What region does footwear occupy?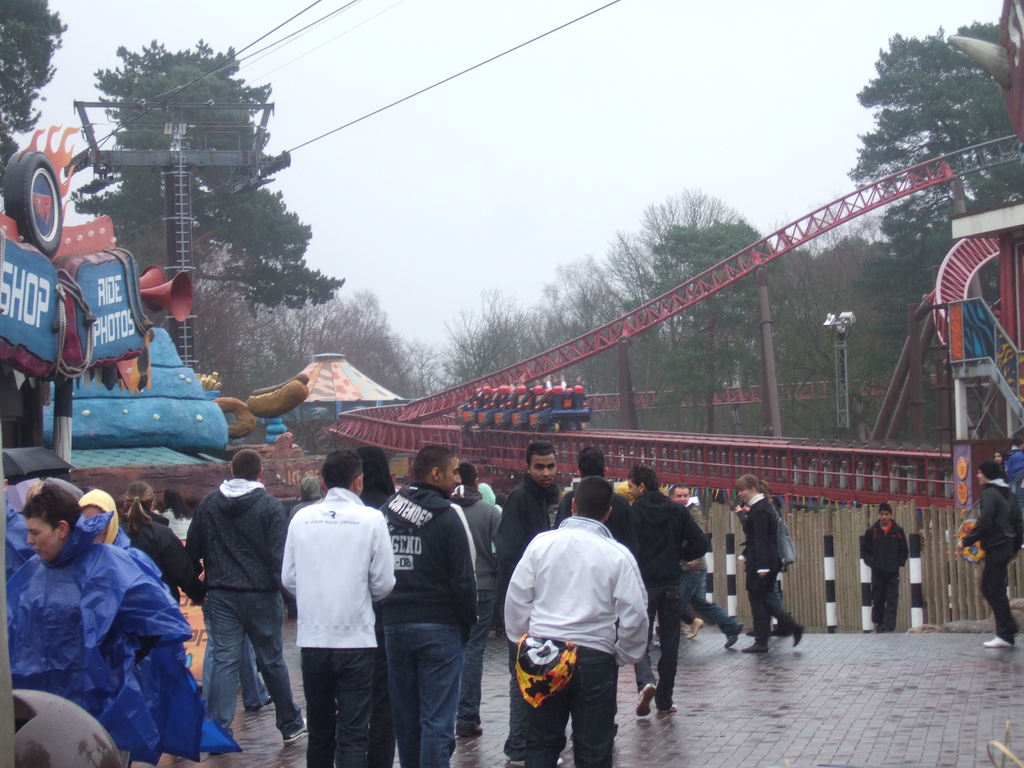
(510, 760, 563, 767).
